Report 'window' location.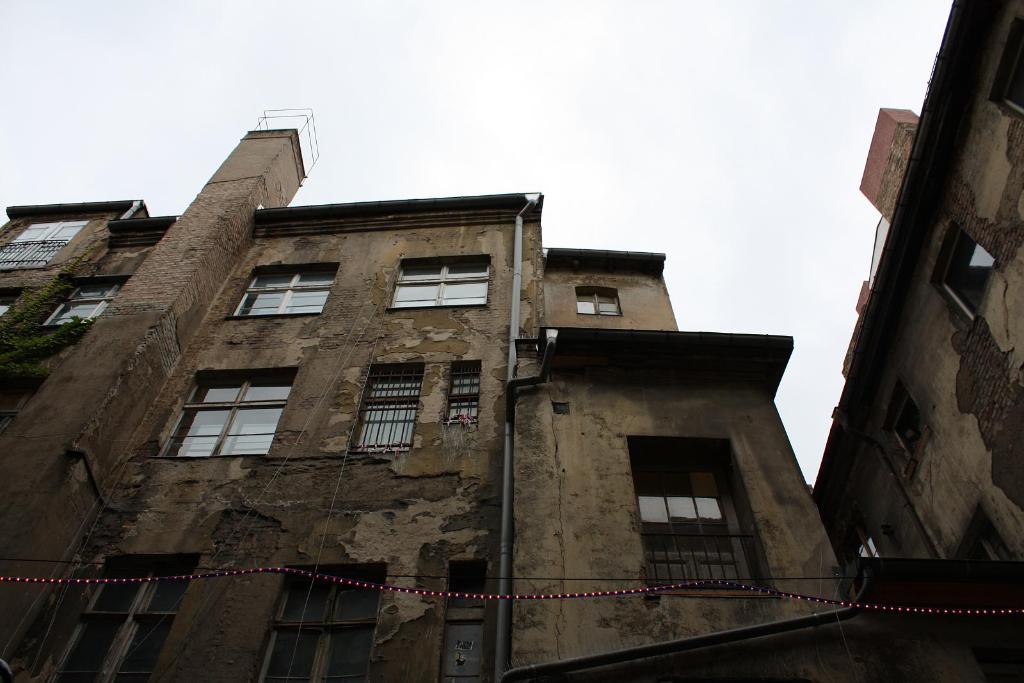
Report: 443, 571, 479, 682.
